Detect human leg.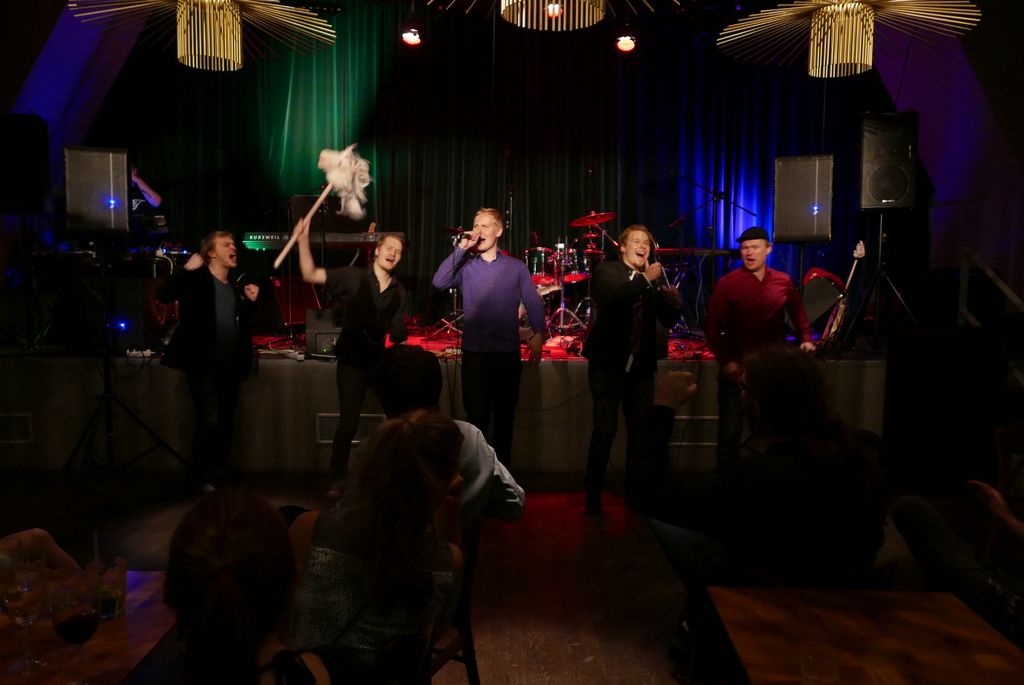
Detected at 210 382 235 481.
